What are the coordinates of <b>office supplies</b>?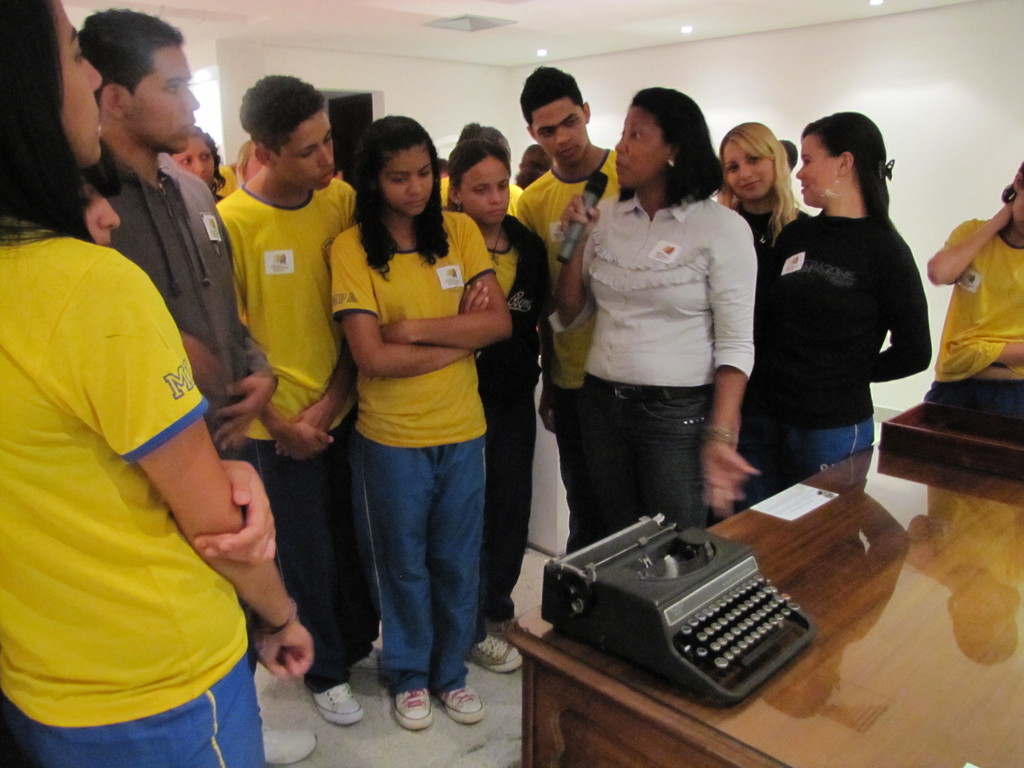
[879, 394, 1021, 477].
